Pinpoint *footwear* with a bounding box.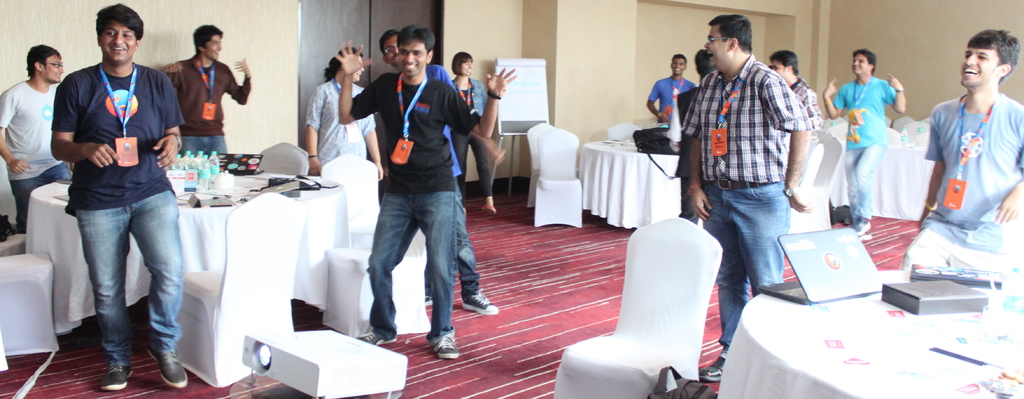
{"x1": 431, "y1": 337, "x2": 460, "y2": 359}.
